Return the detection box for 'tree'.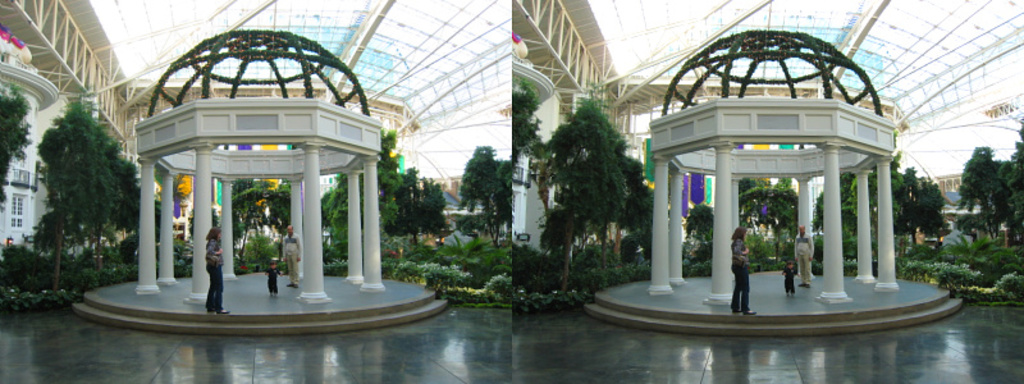
(x1=681, y1=200, x2=727, y2=247).
